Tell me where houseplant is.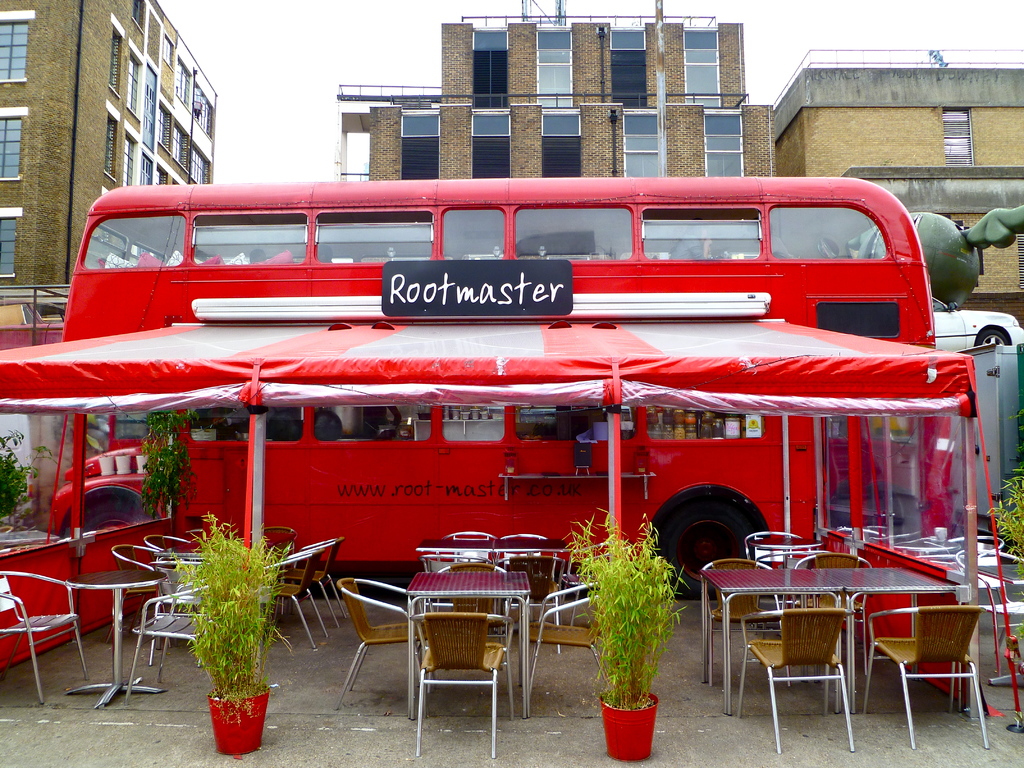
houseplant is at (left=562, top=501, right=687, bottom=764).
